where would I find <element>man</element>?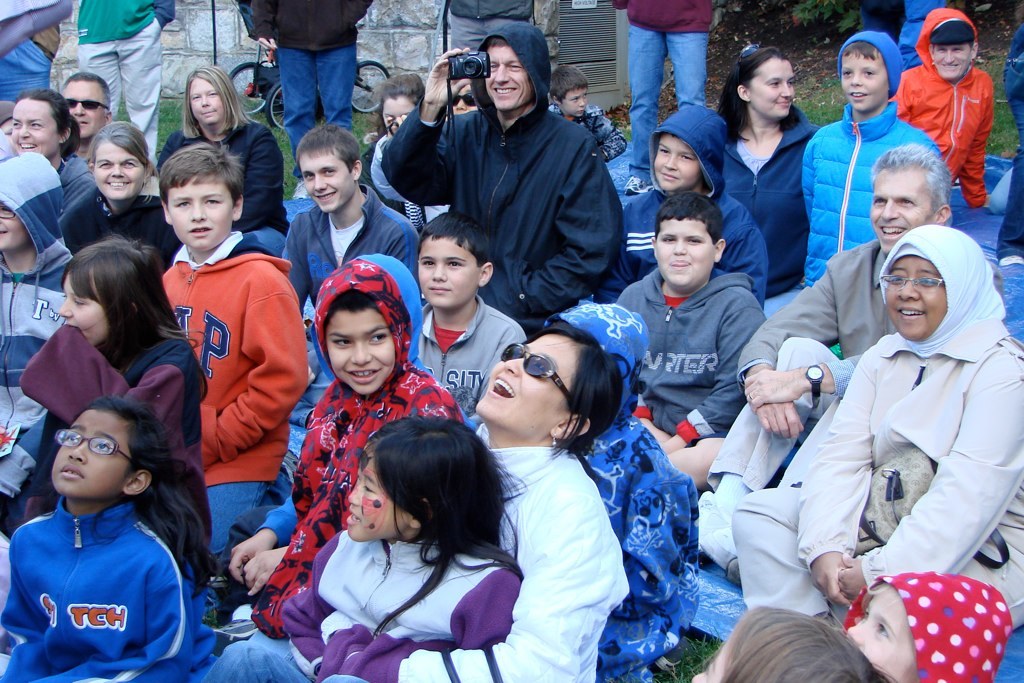
At 606/0/709/198.
